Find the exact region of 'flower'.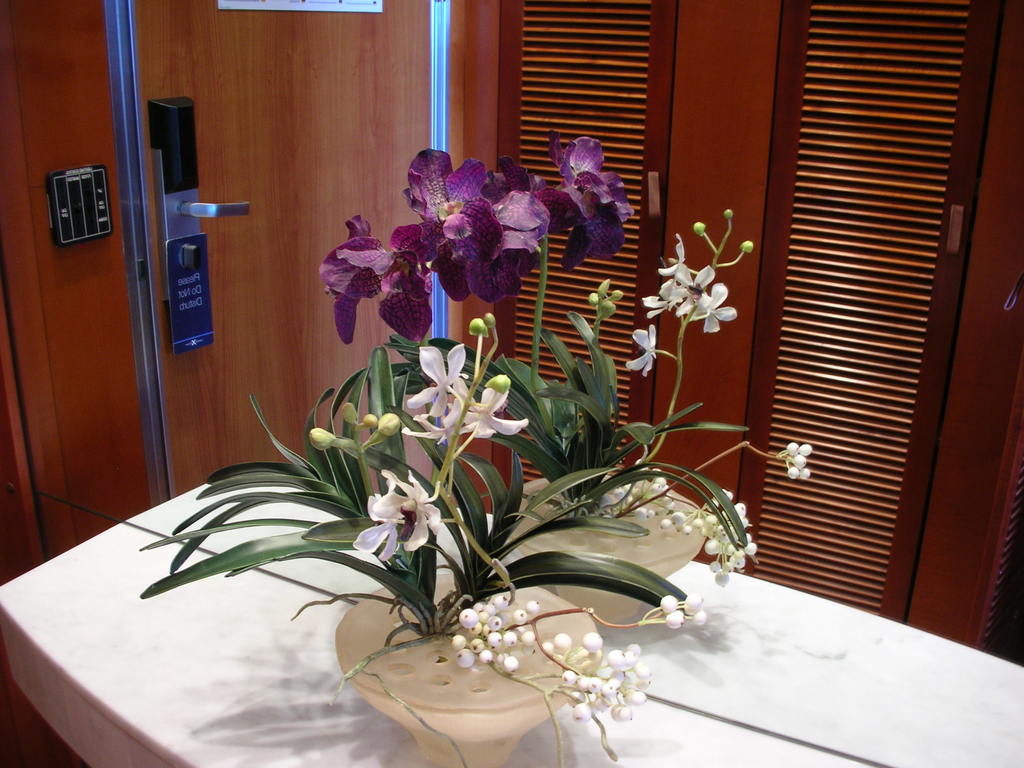
Exact region: [x1=692, y1=282, x2=737, y2=333].
